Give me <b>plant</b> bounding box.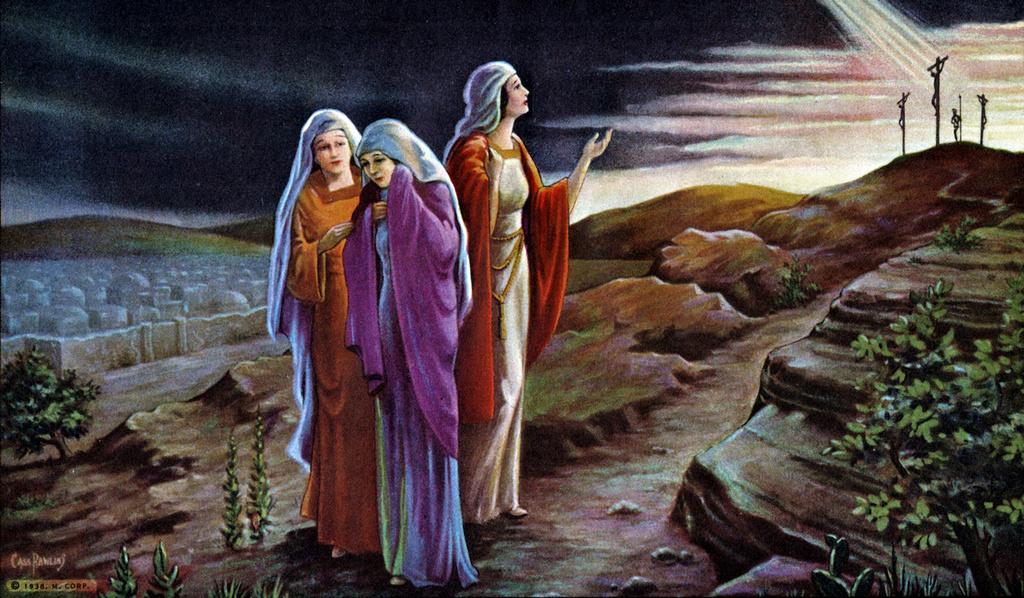
[805,532,978,597].
